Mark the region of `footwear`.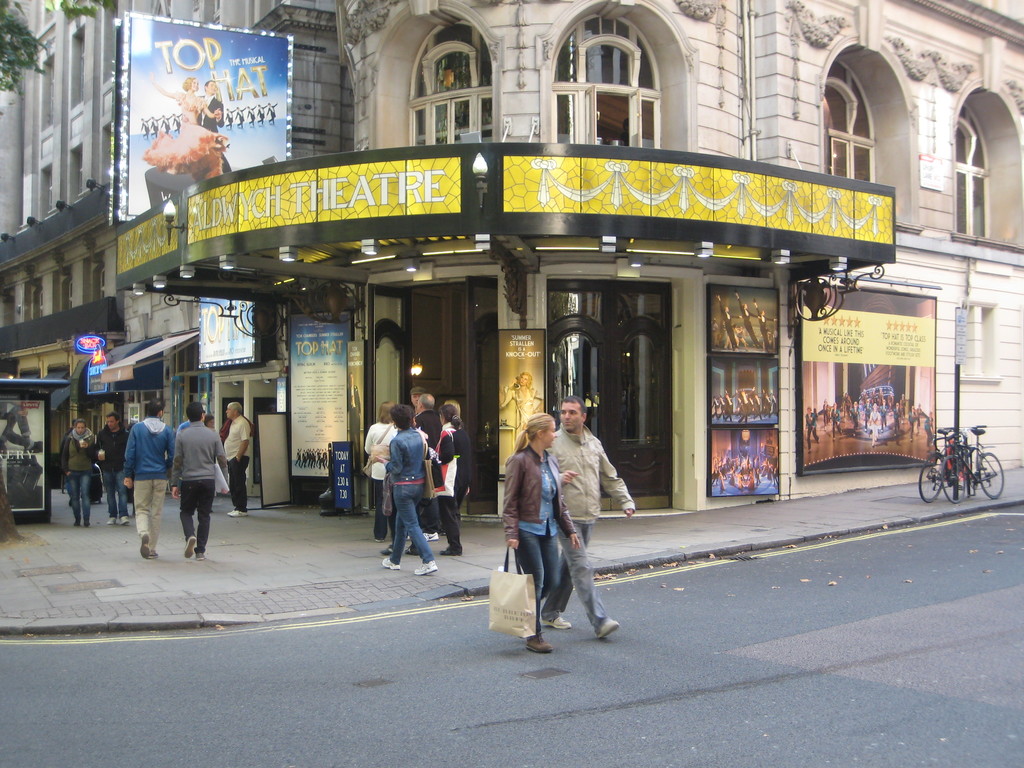
Region: 84:516:90:527.
